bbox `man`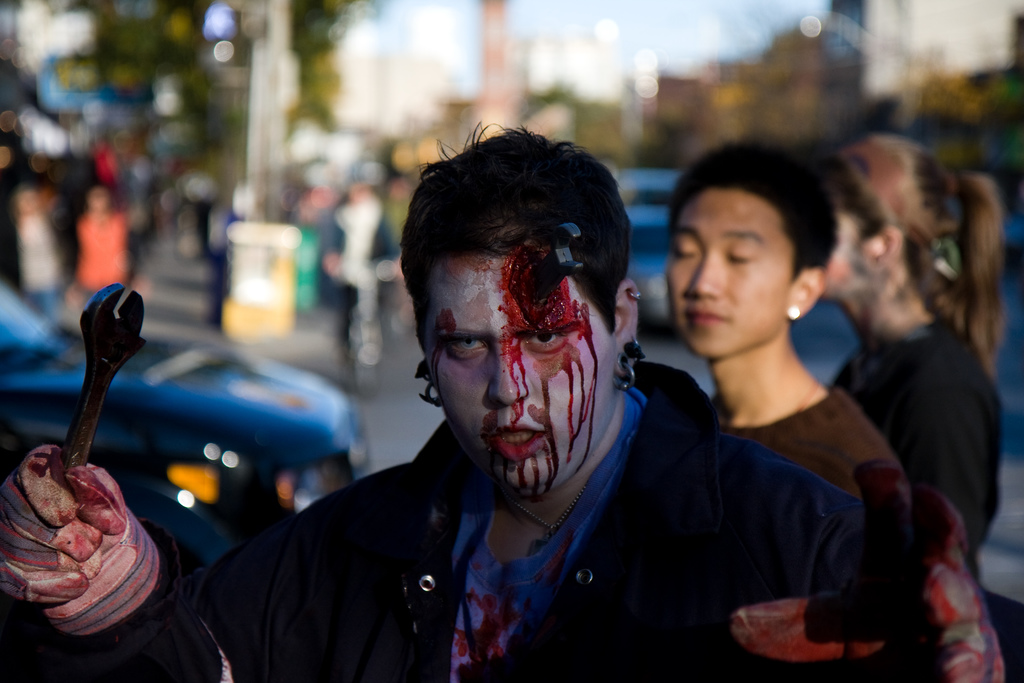
bbox=[0, 123, 941, 682]
